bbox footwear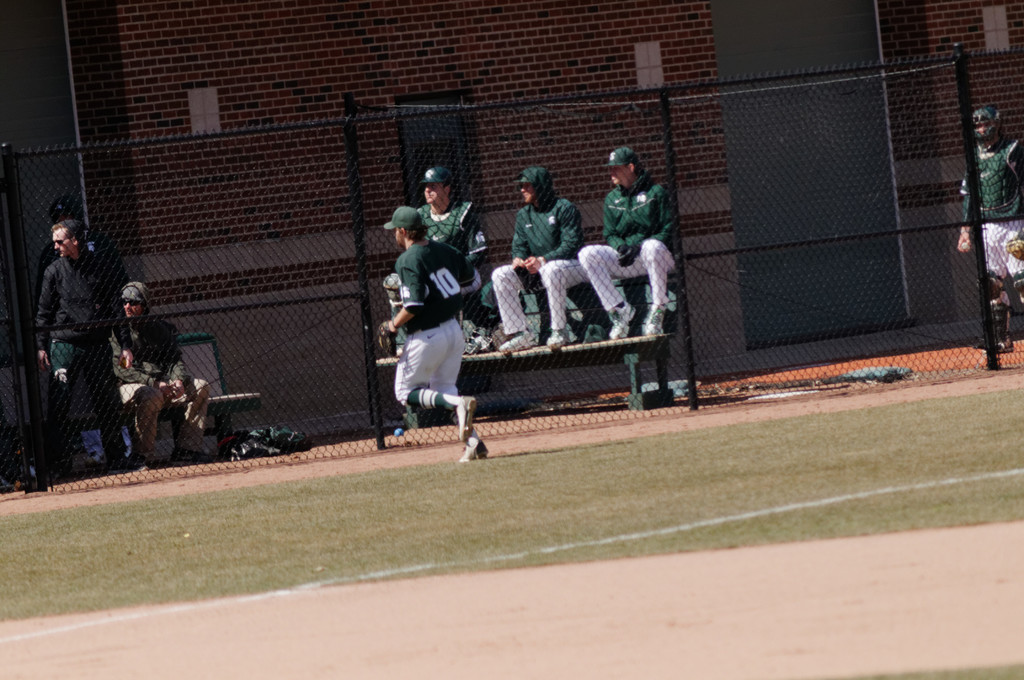
<bbox>457, 394, 479, 441</bbox>
